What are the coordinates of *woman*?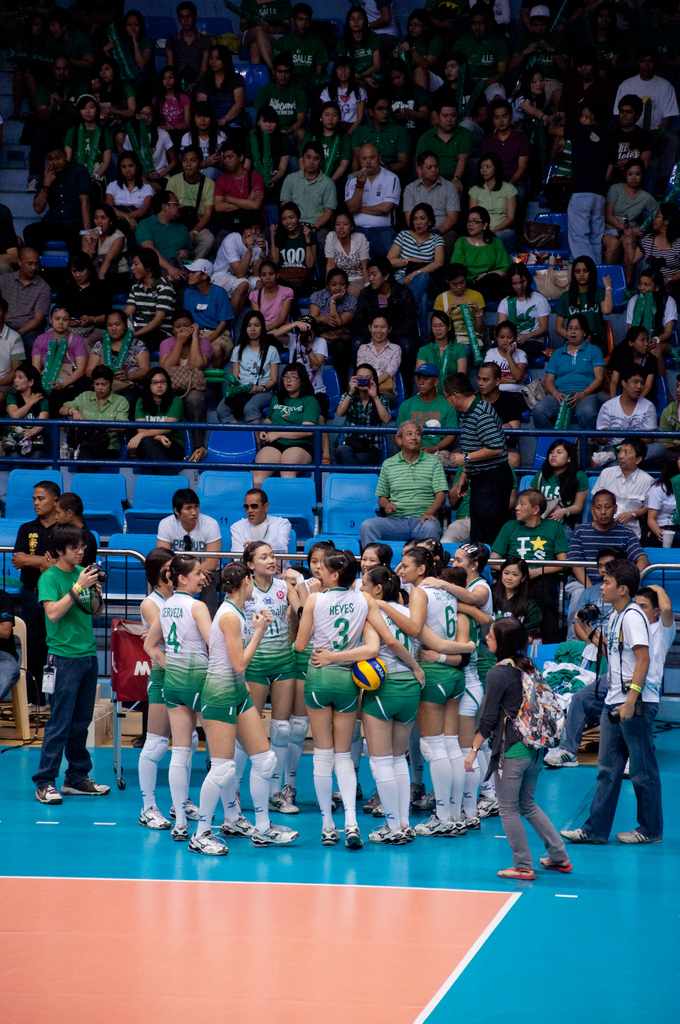
BBox(436, 58, 465, 108).
